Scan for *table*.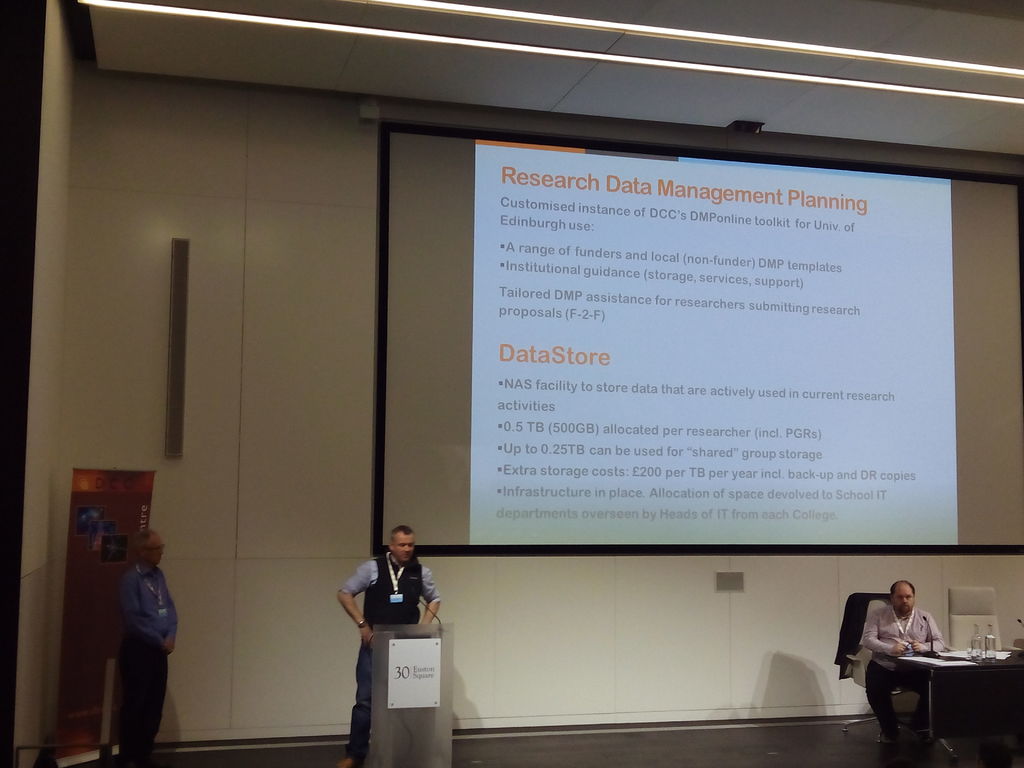
Scan result: Rect(367, 624, 461, 767).
